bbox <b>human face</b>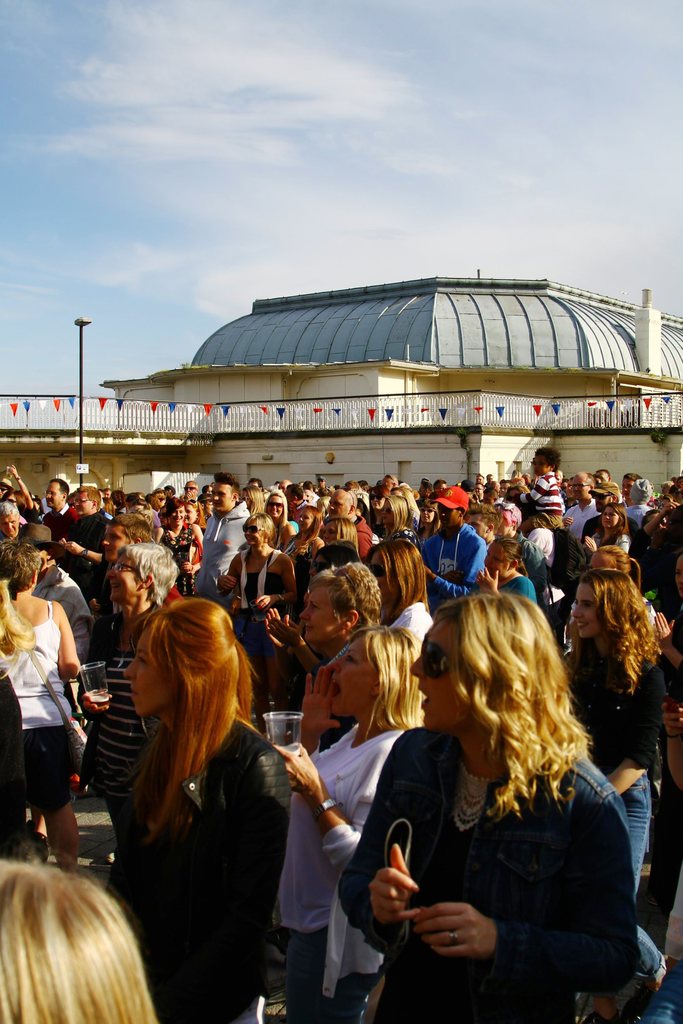
crop(328, 497, 348, 522)
